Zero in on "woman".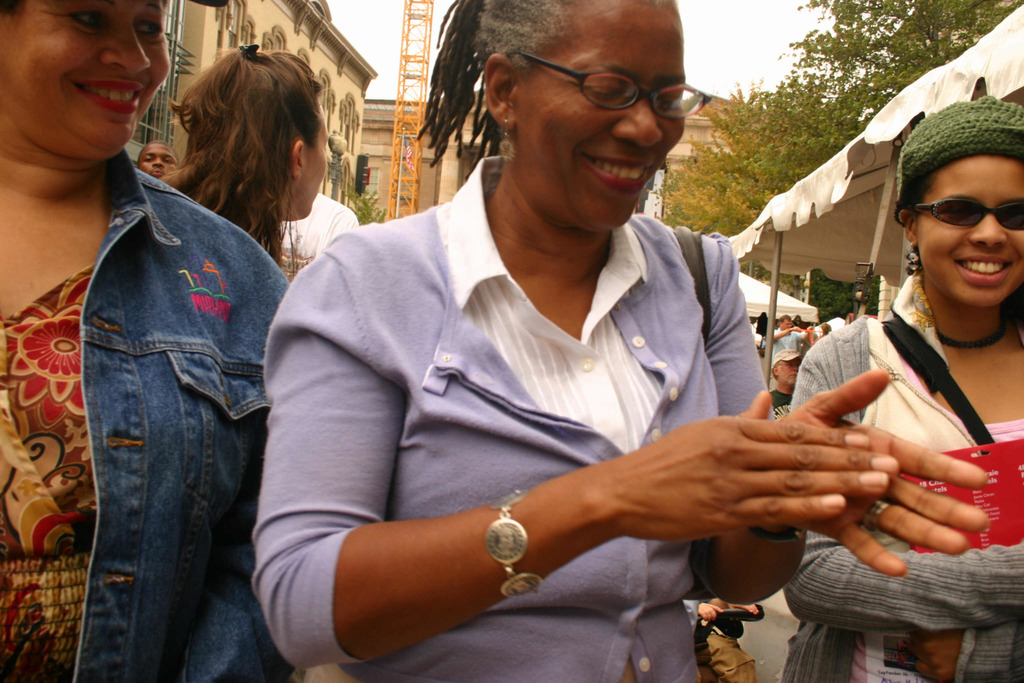
Zeroed in: [left=148, top=30, right=321, bottom=297].
